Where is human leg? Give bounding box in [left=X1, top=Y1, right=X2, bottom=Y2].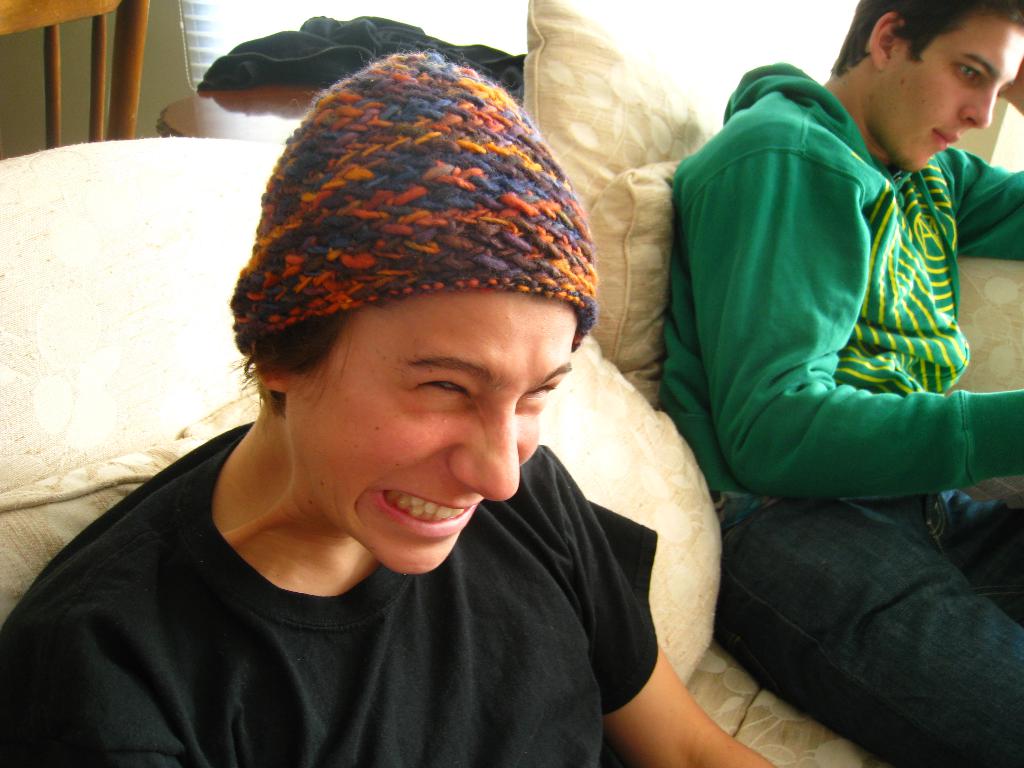
[left=705, top=483, right=1023, bottom=767].
